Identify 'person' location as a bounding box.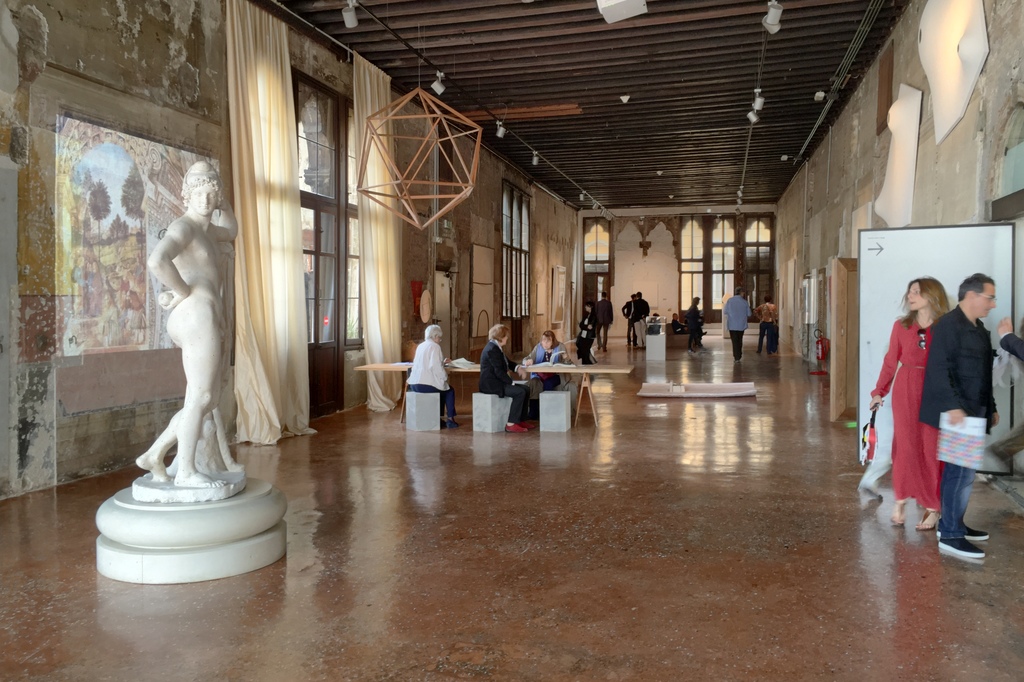
{"x1": 632, "y1": 289, "x2": 649, "y2": 350}.
